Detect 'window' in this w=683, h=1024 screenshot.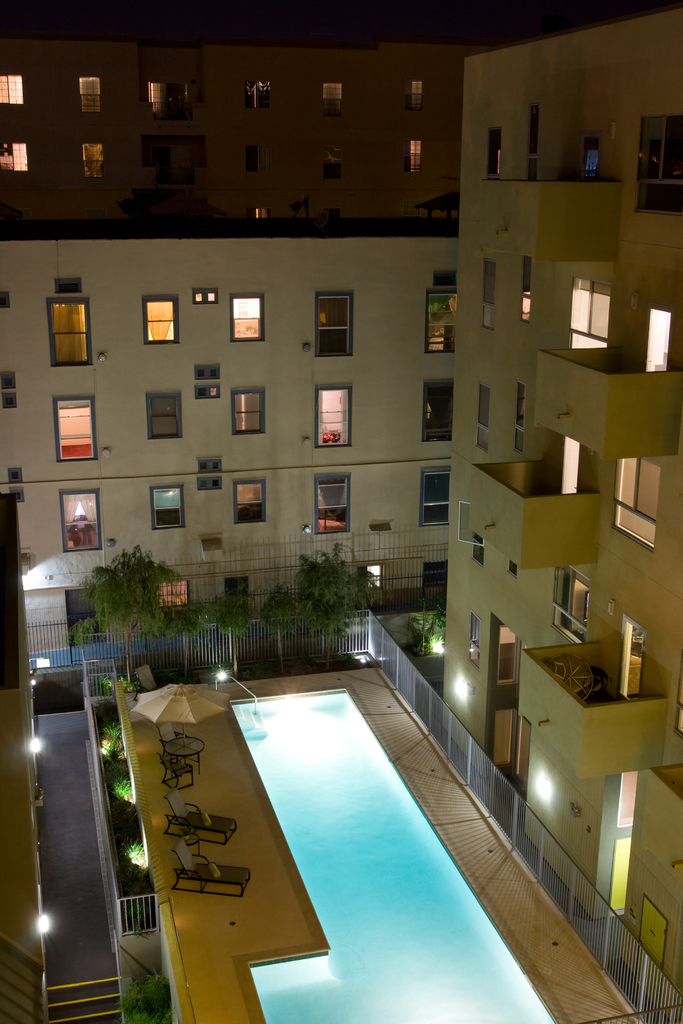
Detection: <bbox>309, 294, 358, 359</bbox>.
